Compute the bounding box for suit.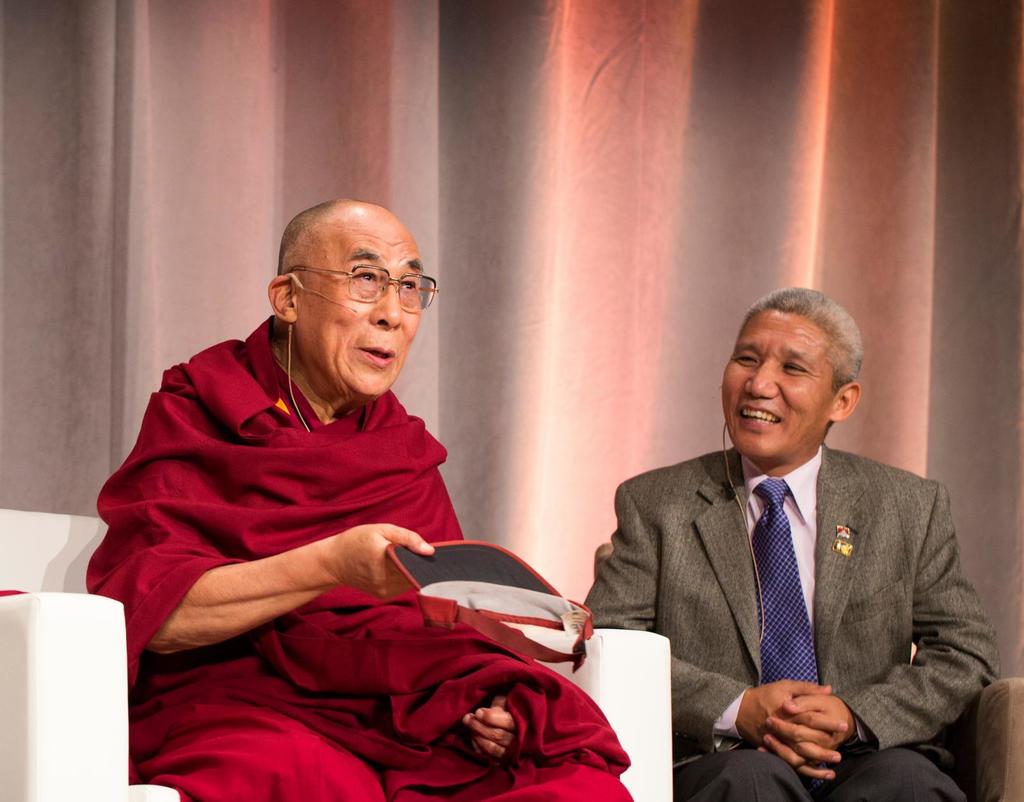
bbox=[595, 330, 985, 789].
